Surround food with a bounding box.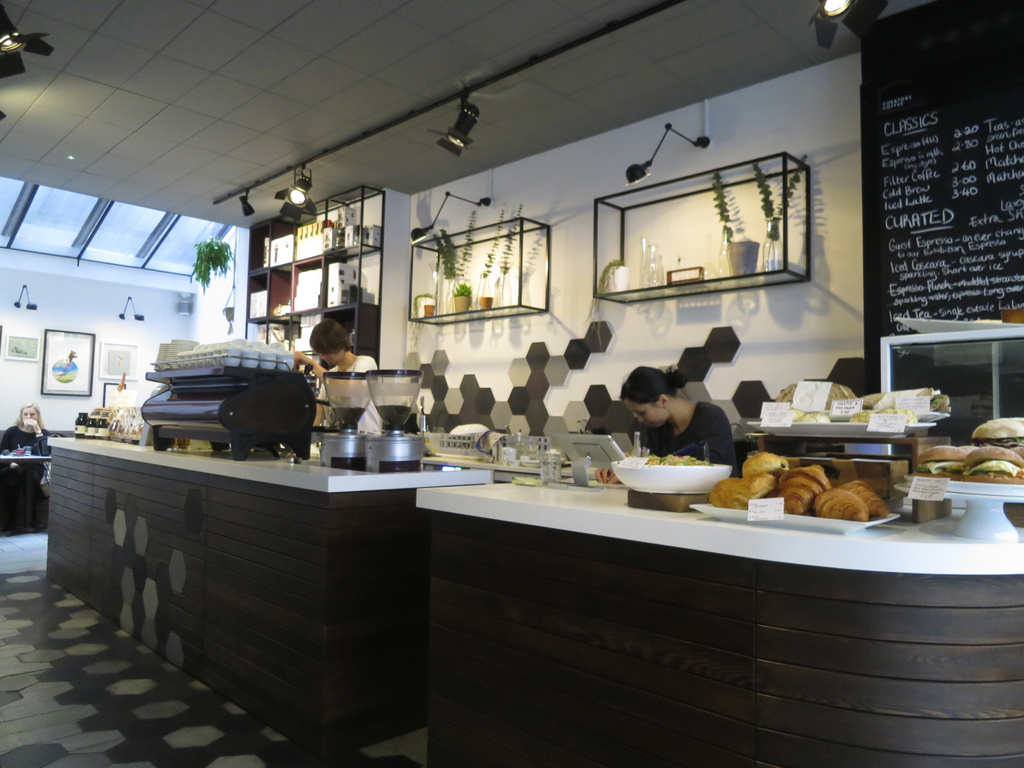
929:391:954:416.
